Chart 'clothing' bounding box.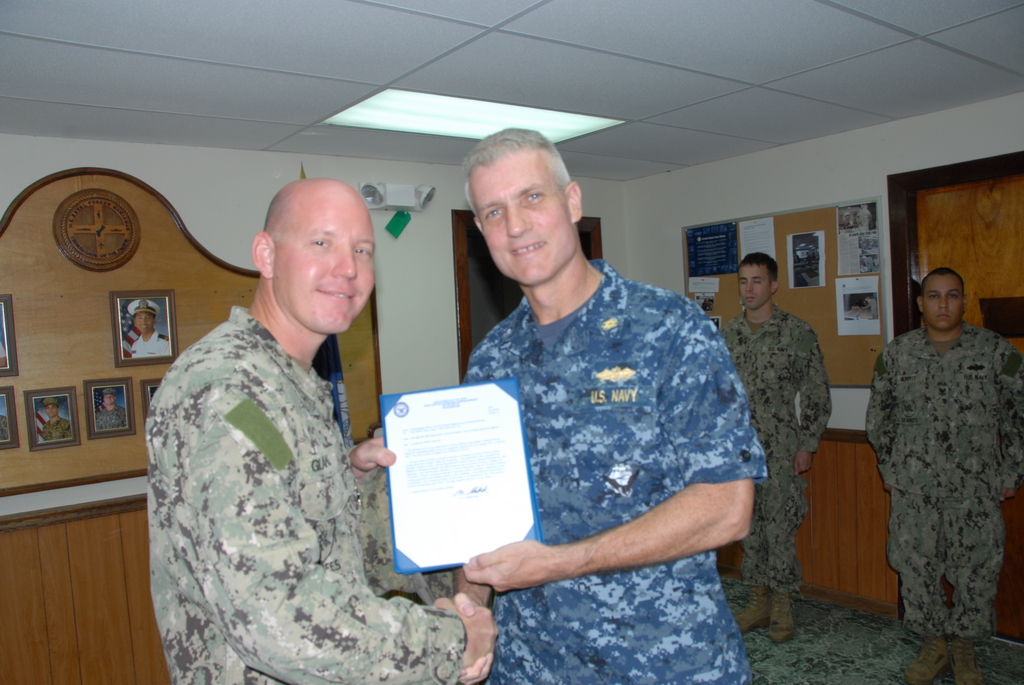
Charted: l=38, t=400, r=81, b=453.
